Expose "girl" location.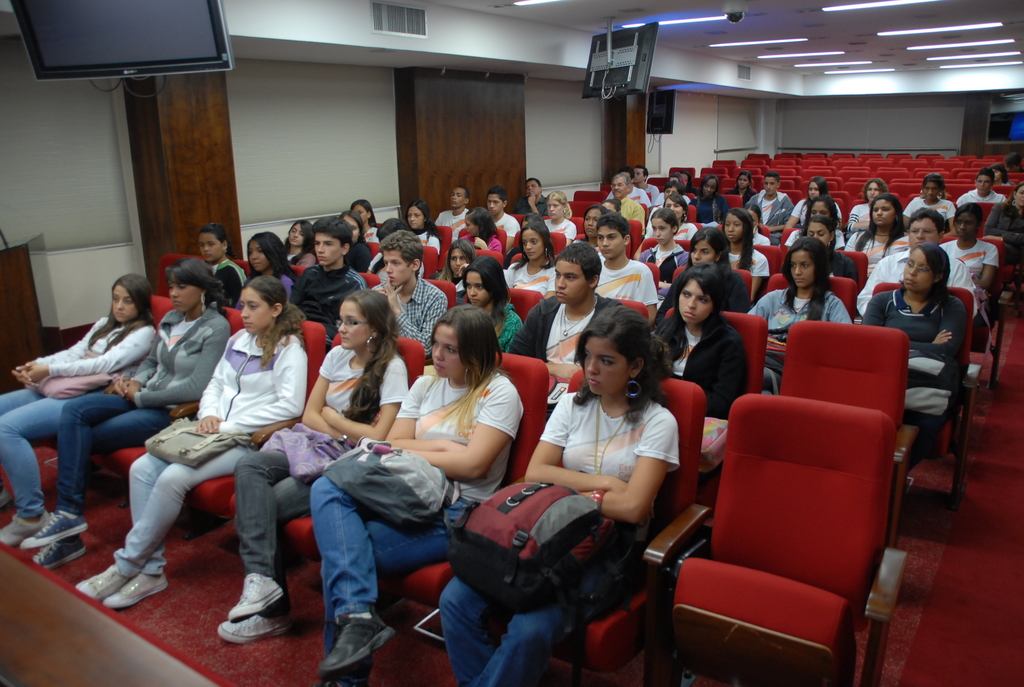
Exposed at detection(792, 196, 844, 248).
